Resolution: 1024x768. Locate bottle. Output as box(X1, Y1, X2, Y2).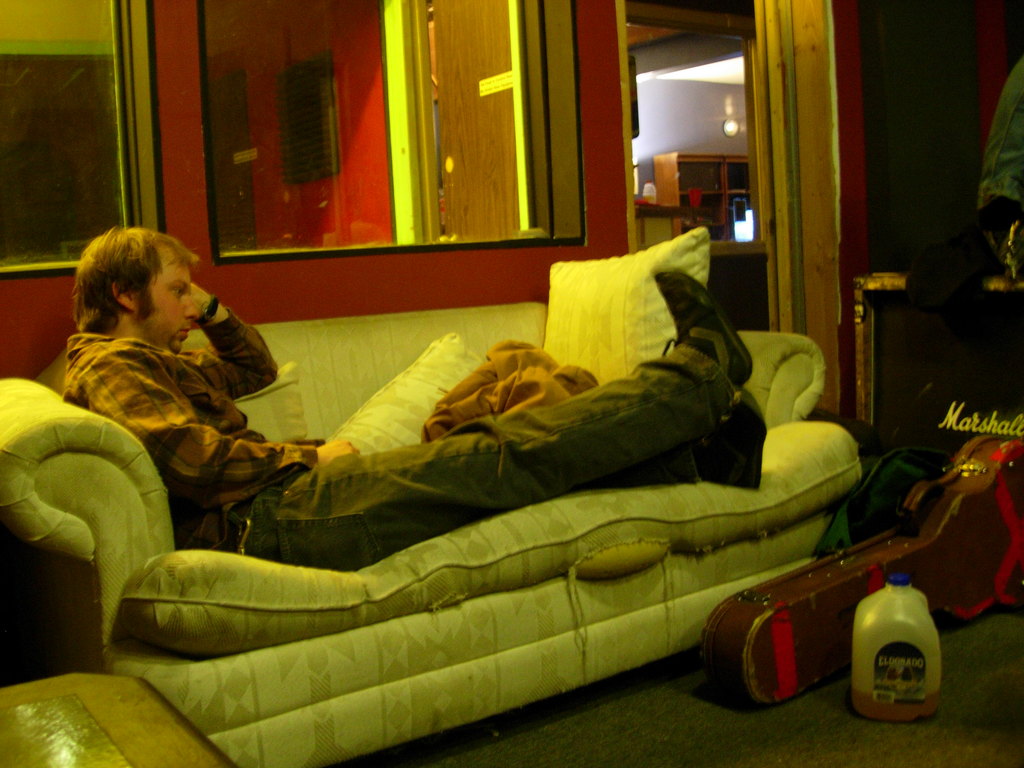
box(853, 575, 939, 730).
